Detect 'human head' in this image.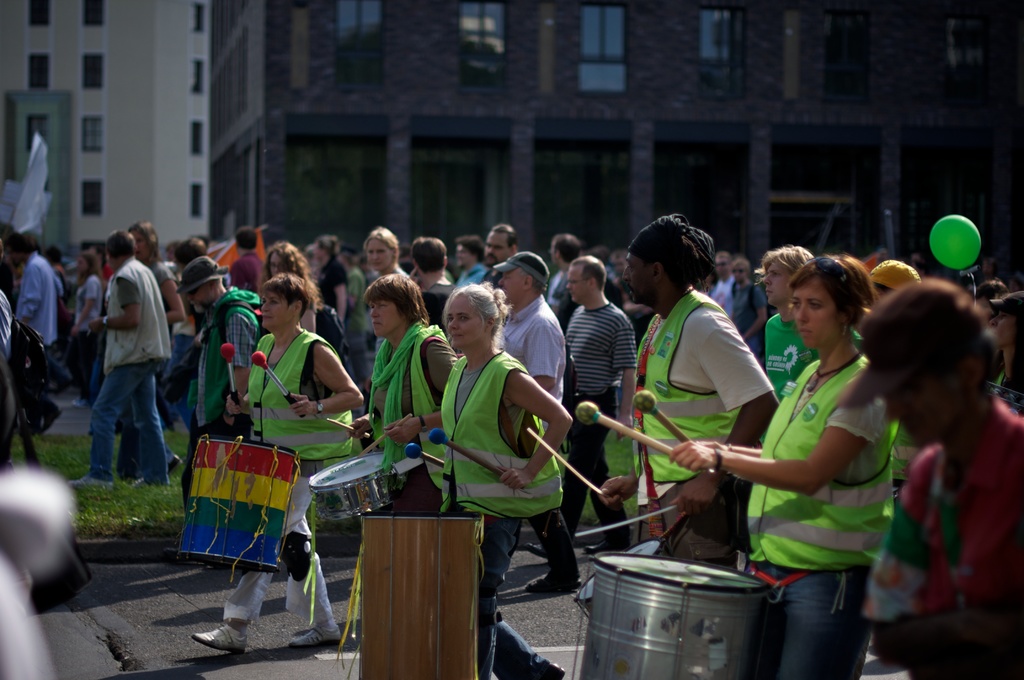
Detection: {"left": 412, "top": 236, "right": 450, "bottom": 270}.
